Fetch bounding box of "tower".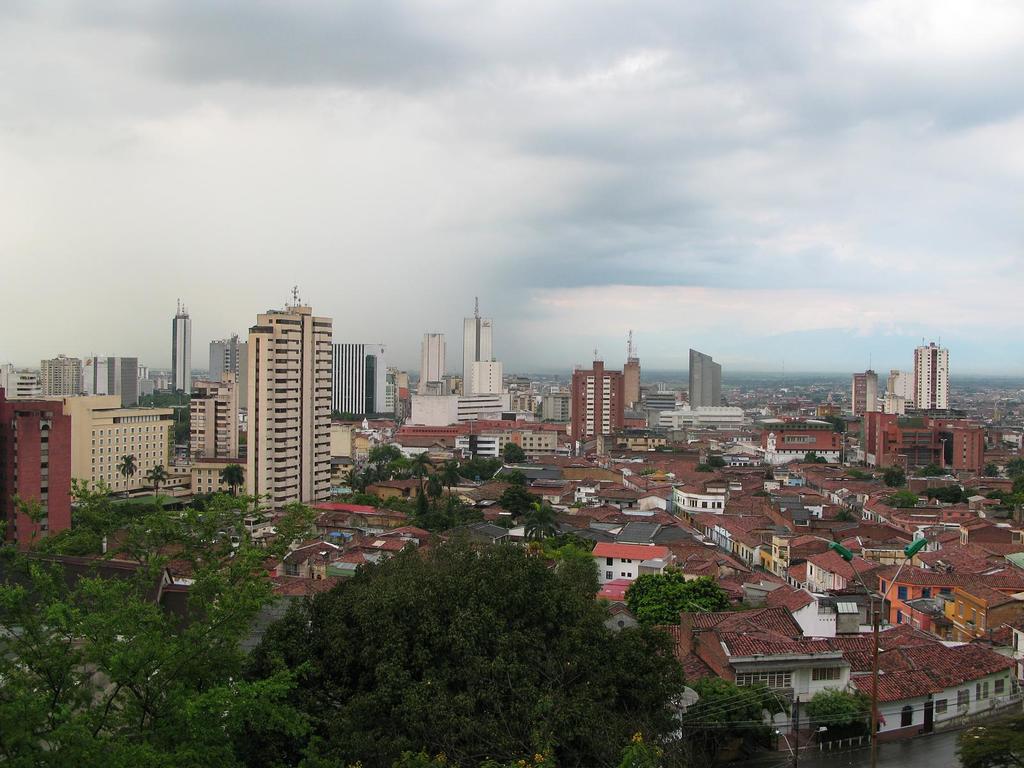
Bbox: <region>684, 340, 730, 406</region>.
